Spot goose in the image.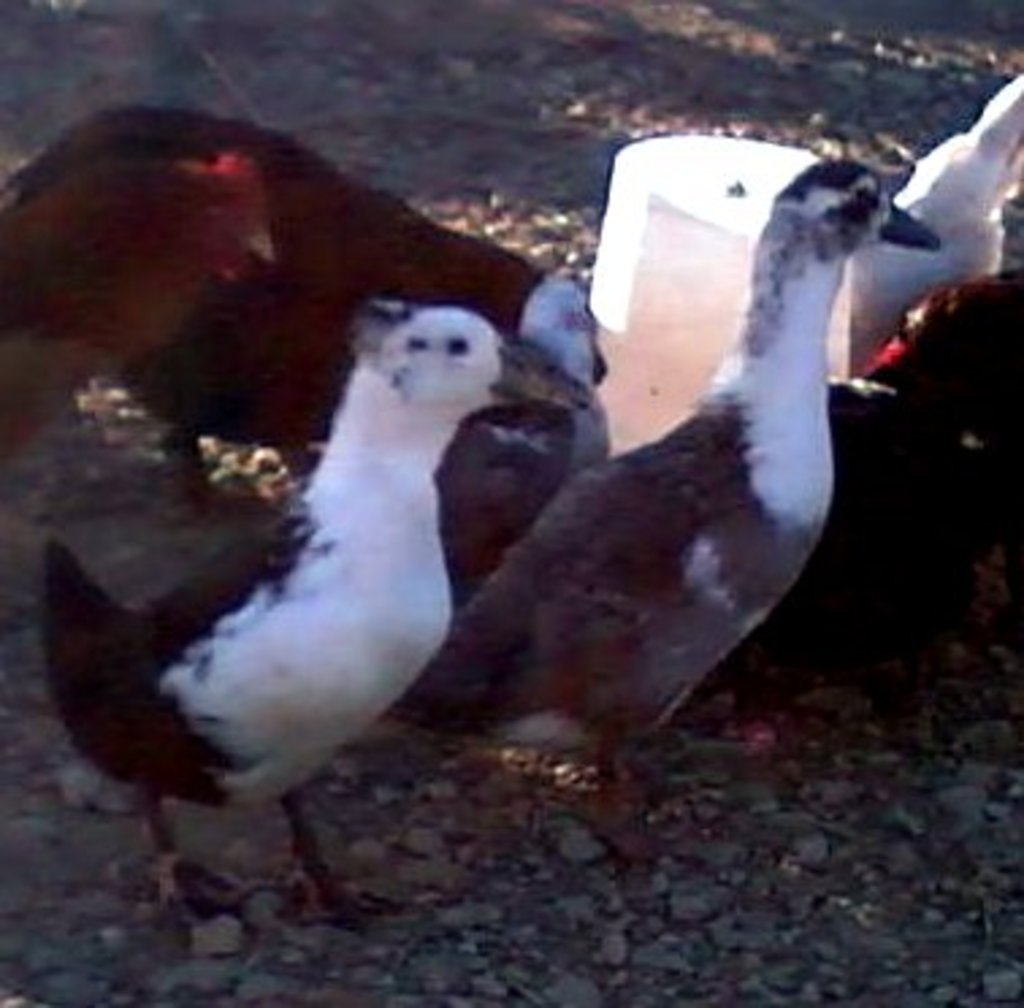
goose found at <bbox>406, 171, 929, 802</bbox>.
